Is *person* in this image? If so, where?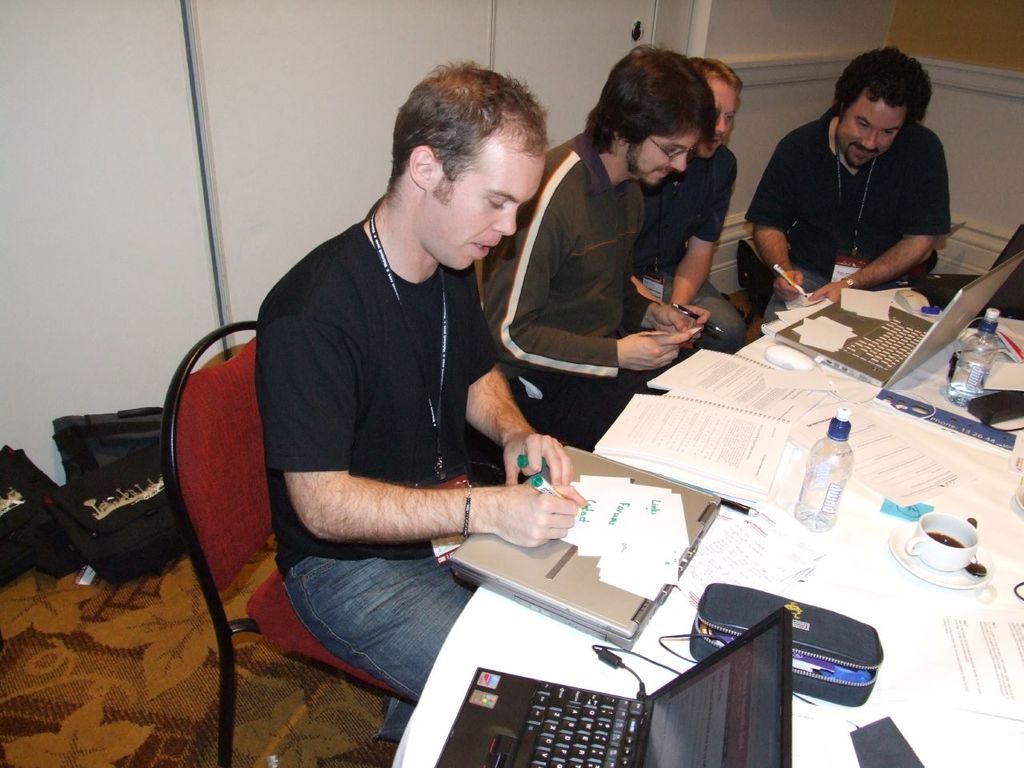
Yes, at 484,42,712,454.
